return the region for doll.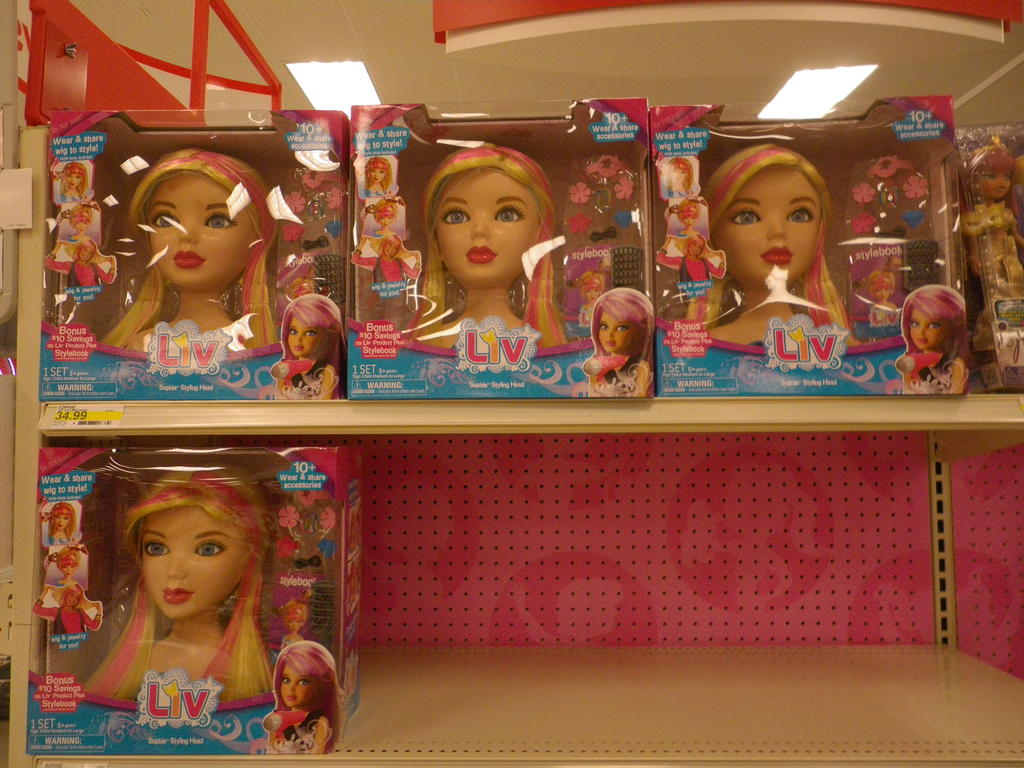
{"left": 400, "top": 138, "right": 570, "bottom": 381}.
